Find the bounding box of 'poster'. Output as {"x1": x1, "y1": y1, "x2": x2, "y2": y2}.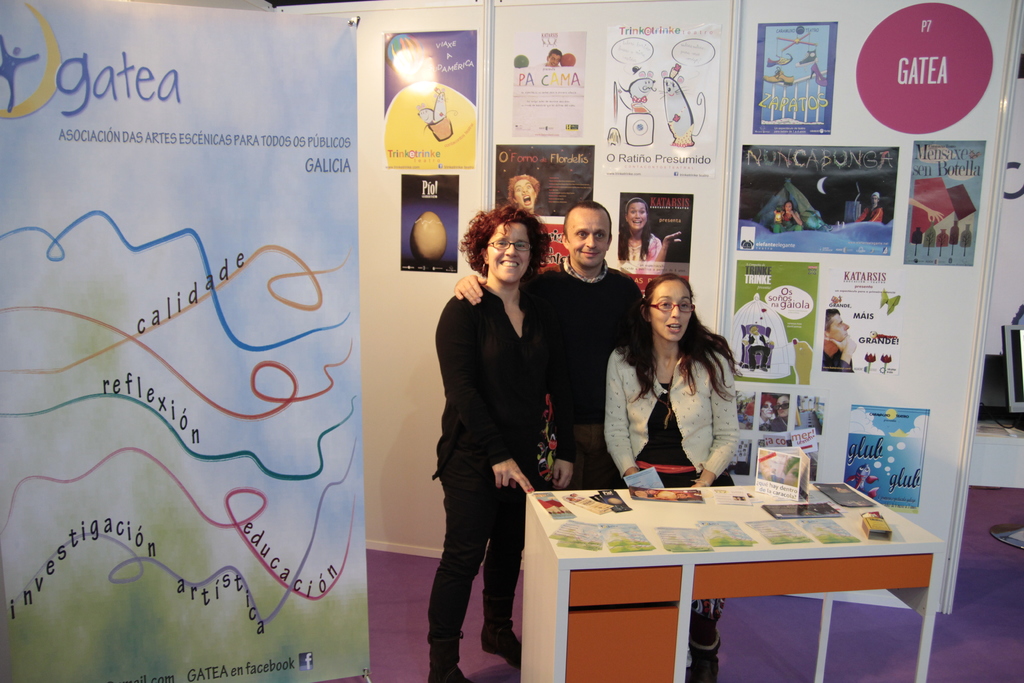
{"x1": 509, "y1": 26, "x2": 587, "y2": 135}.
